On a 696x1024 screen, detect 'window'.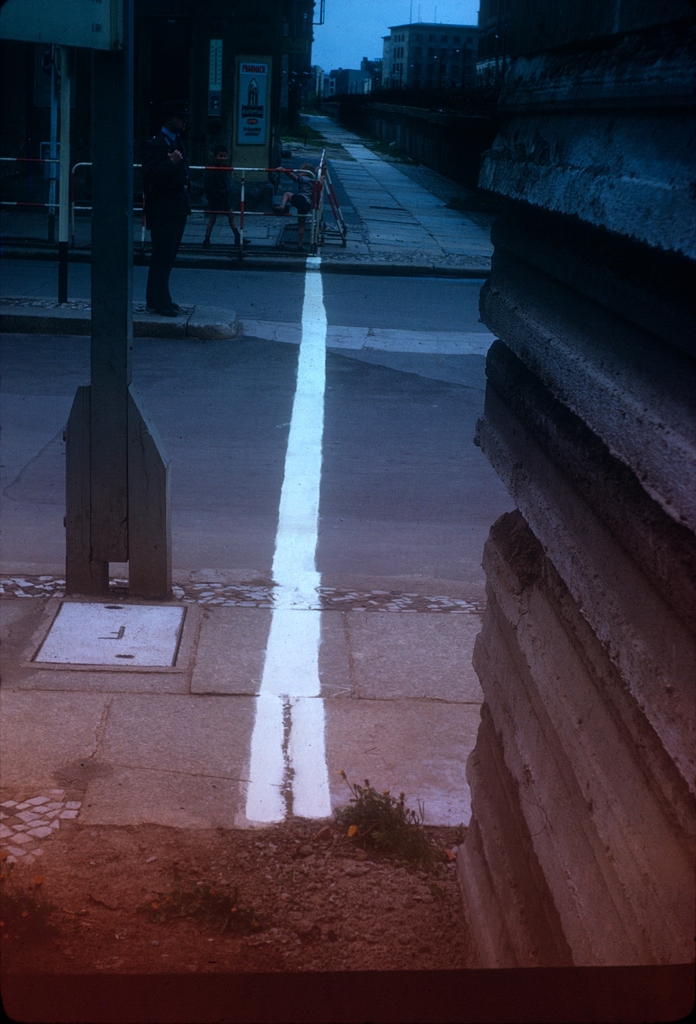
{"x1": 467, "y1": 38, "x2": 478, "y2": 45}.
